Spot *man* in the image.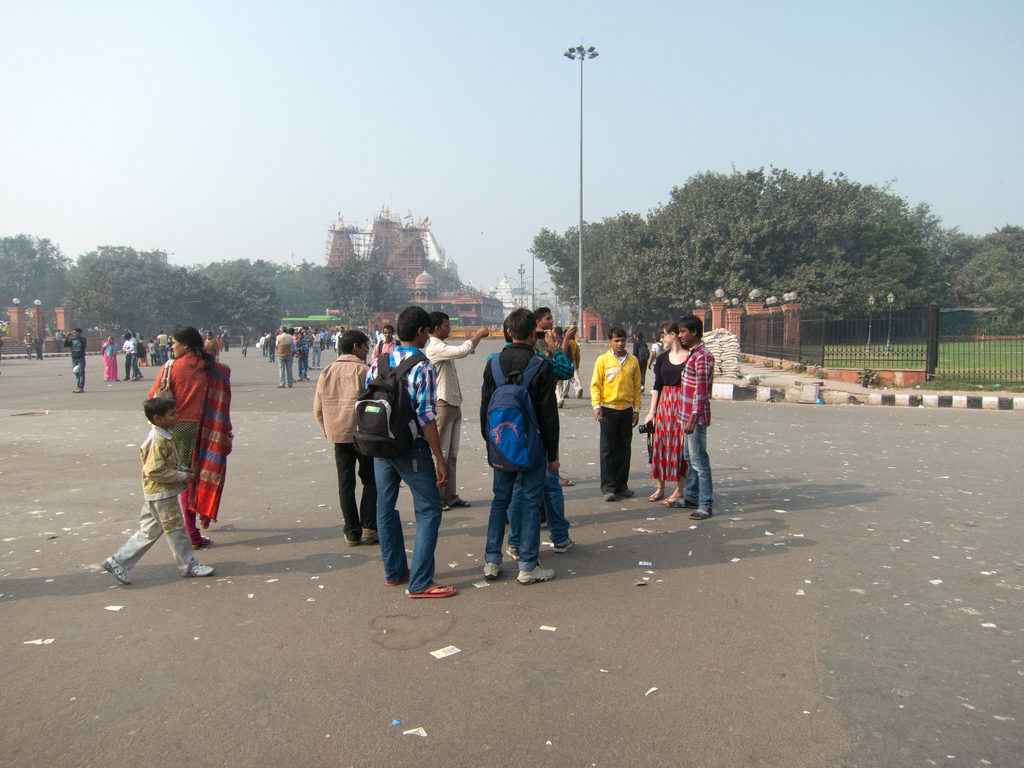
*man* found at <bbox>156, 330, 170, 364</bbox>.
